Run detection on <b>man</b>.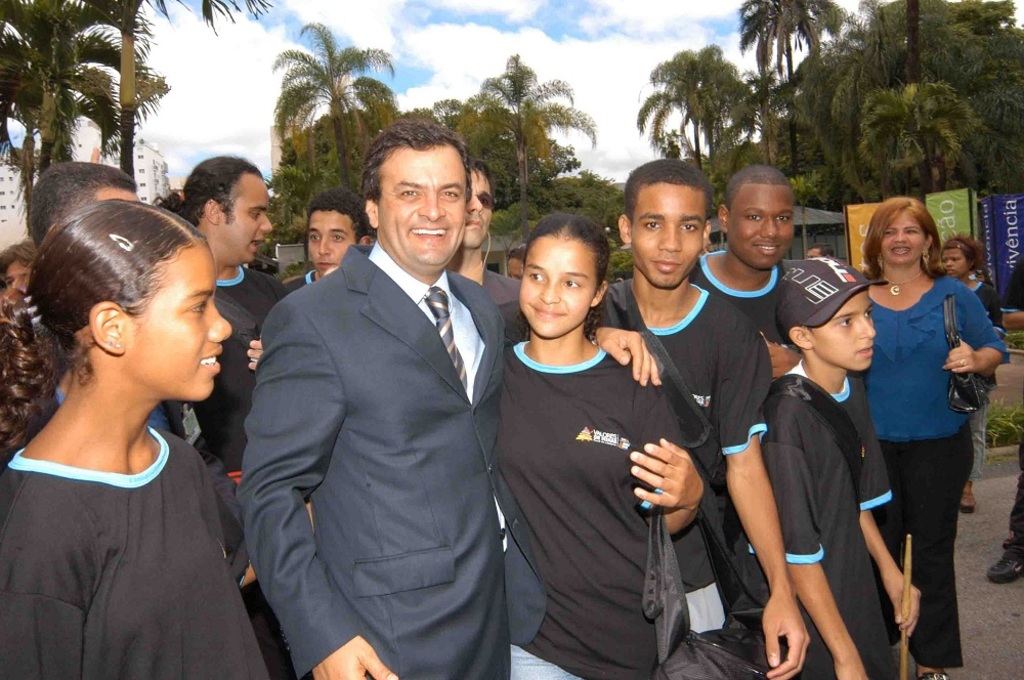
Result: rect(148, 152, 296, 499).
